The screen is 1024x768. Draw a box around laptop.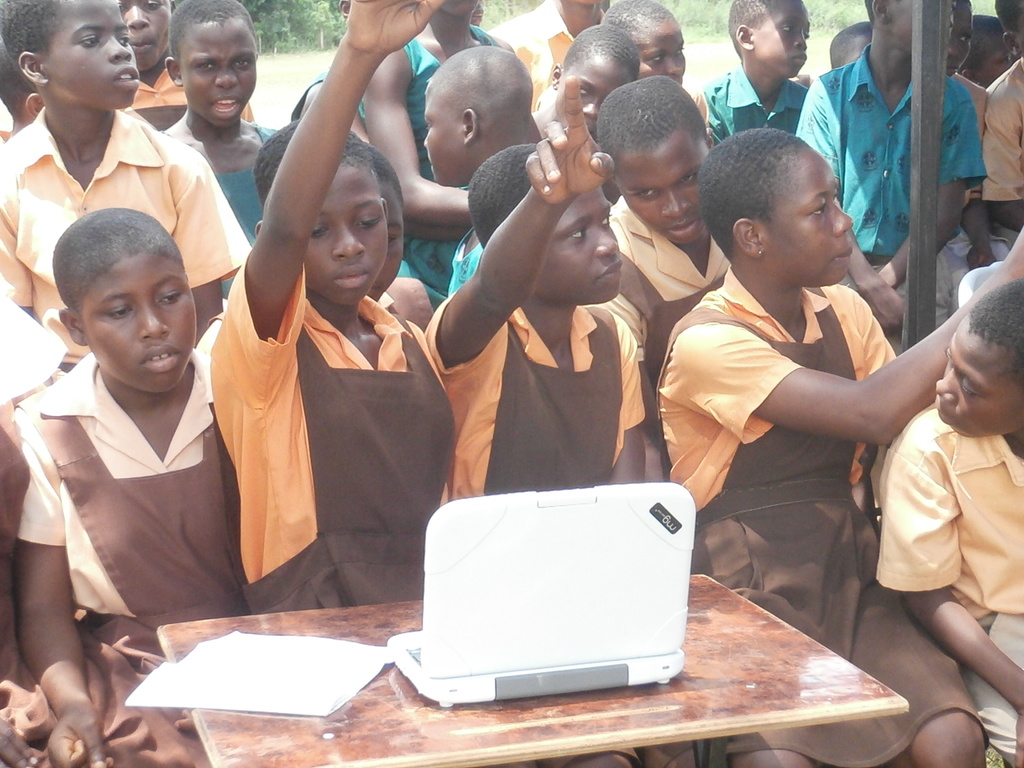
locate(416, 472, 717, 723).
